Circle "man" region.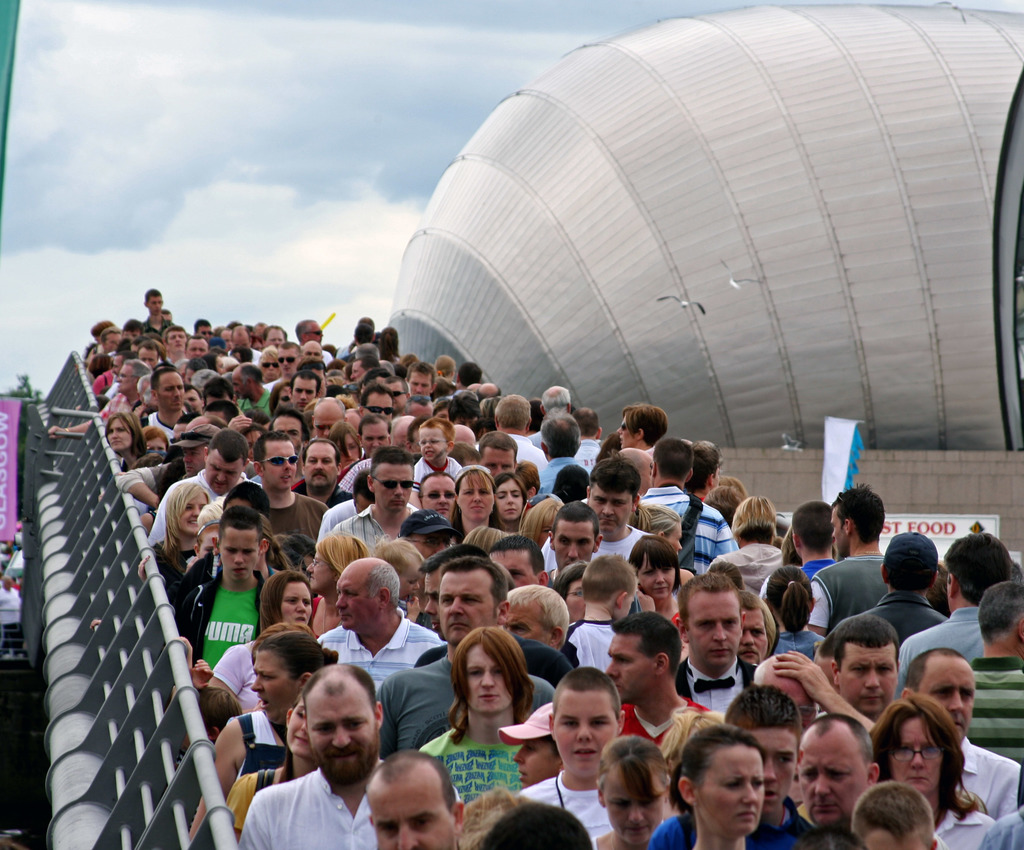
Region: <region>413, 553, 579, 689</region>.
